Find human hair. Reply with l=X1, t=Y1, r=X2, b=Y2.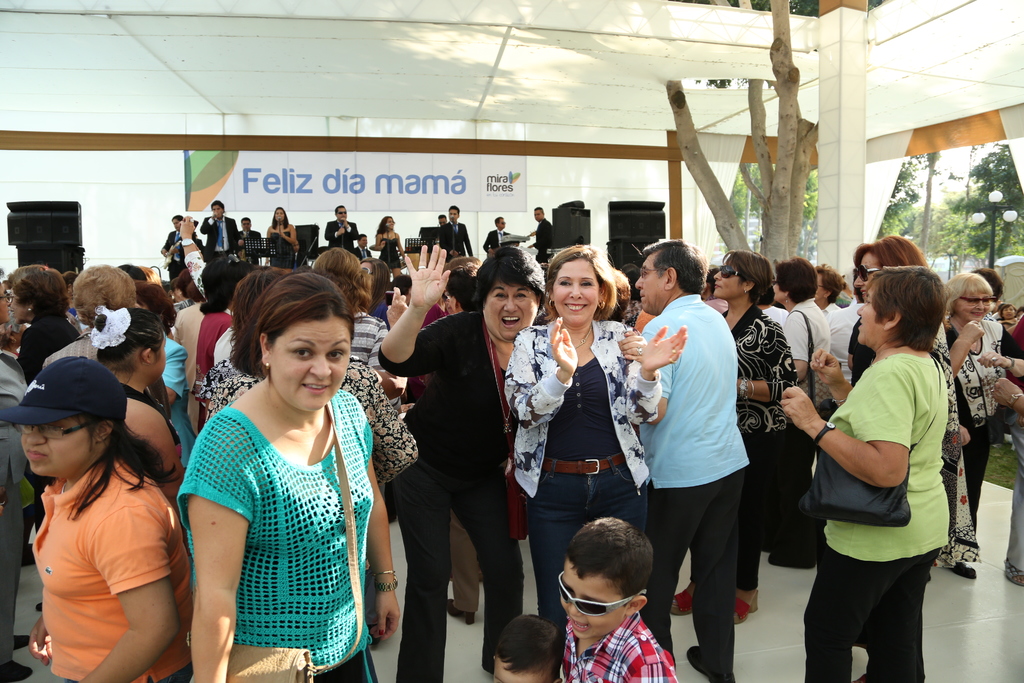
l=815, t=257, r=845, b=304.
